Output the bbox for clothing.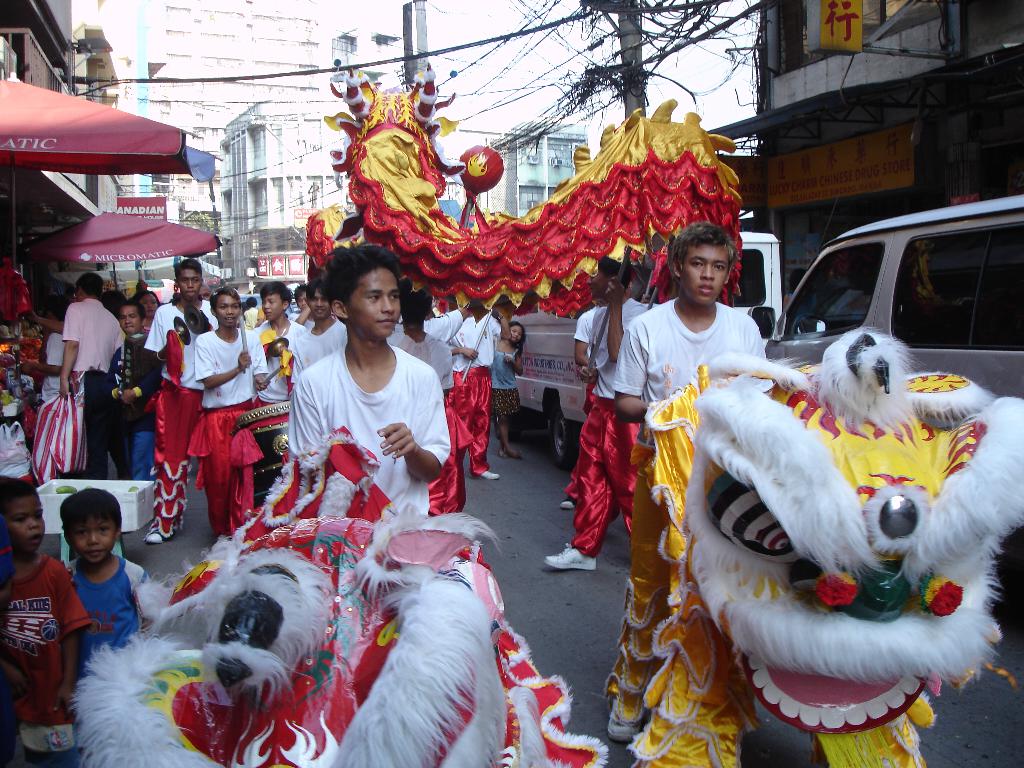
bbox=(386, 327, 474, 519).
